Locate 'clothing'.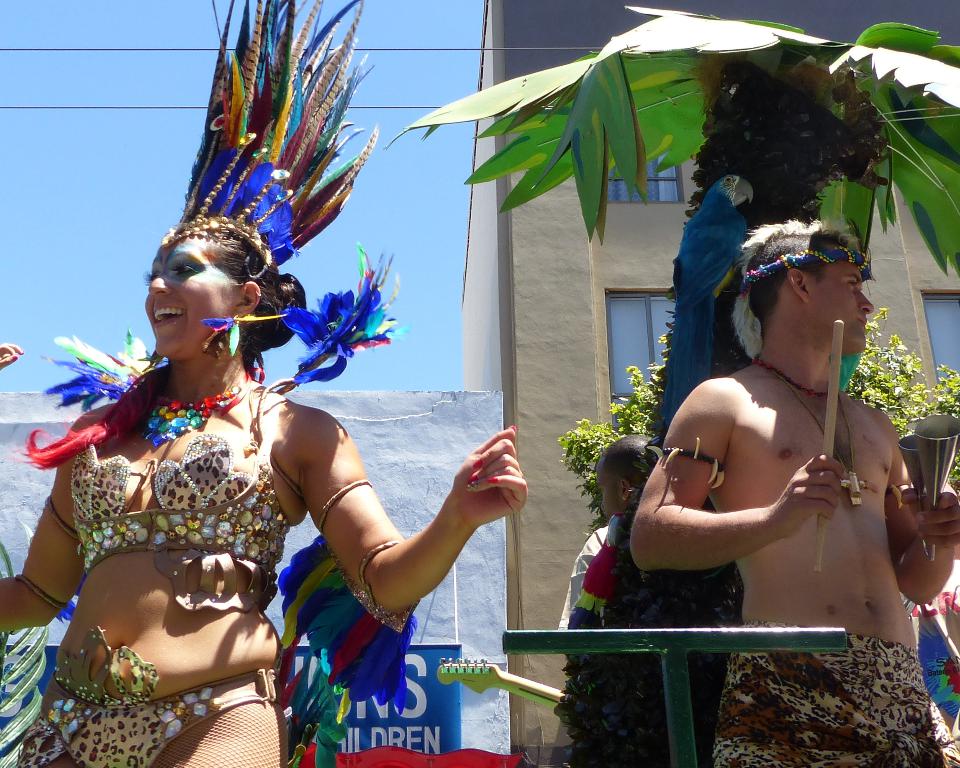
Bounding box: 710,624,959,767.
